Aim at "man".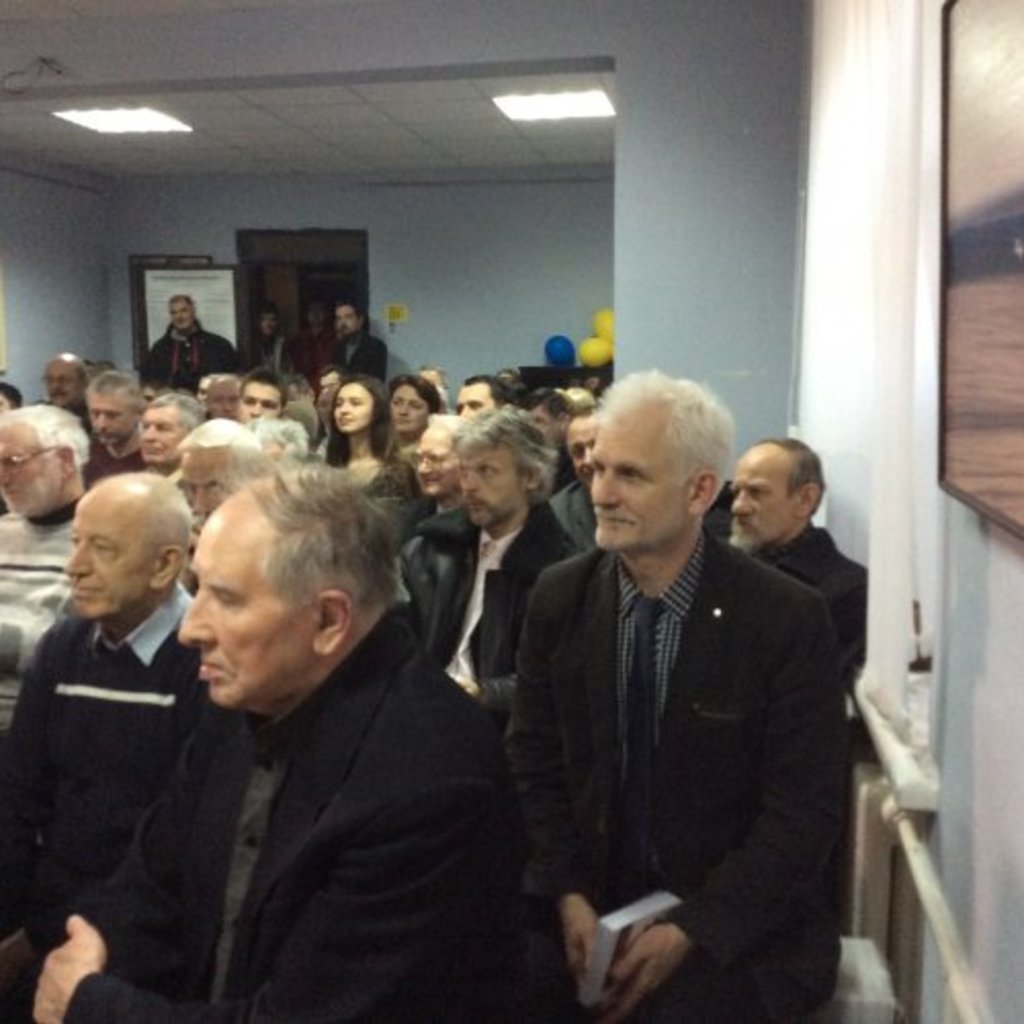
Aimed at x1=0 y1=467 x2=231 y2=956.
